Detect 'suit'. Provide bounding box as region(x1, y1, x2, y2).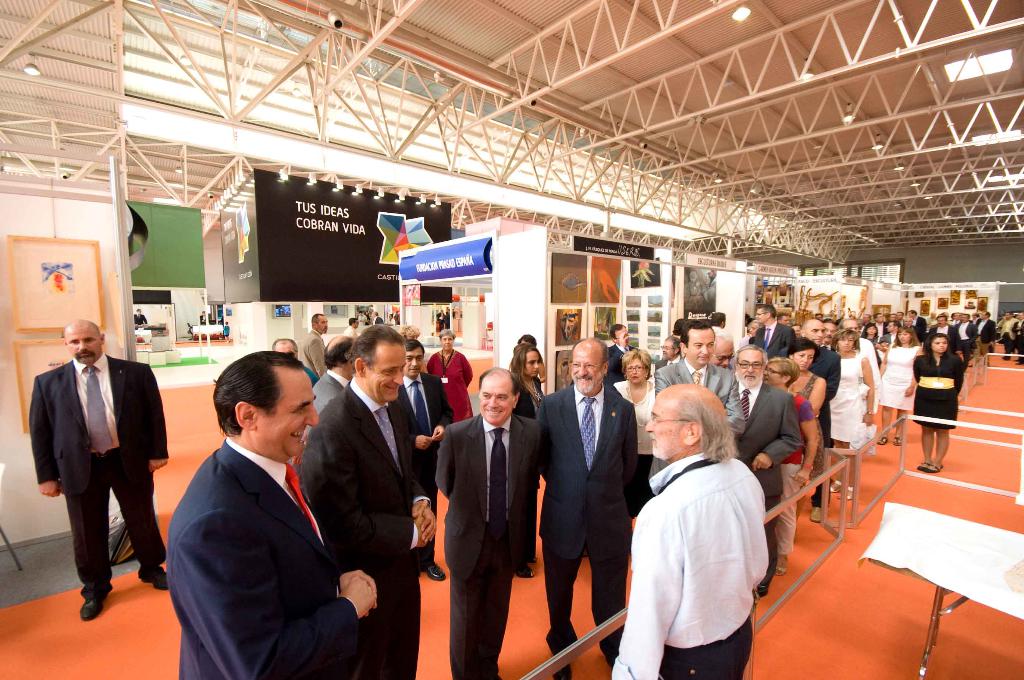
region(293, 384, 433, 679).
